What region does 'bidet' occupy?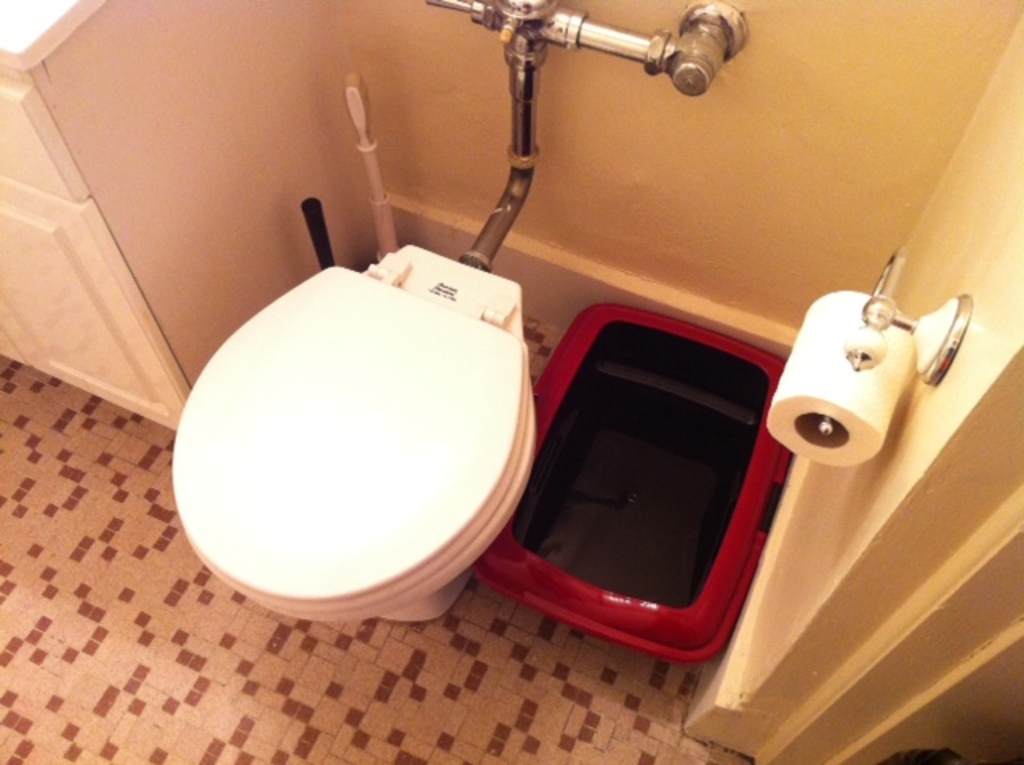
{"x1": 170, "y1": 243, "x2": 536, "y2": 624}.
